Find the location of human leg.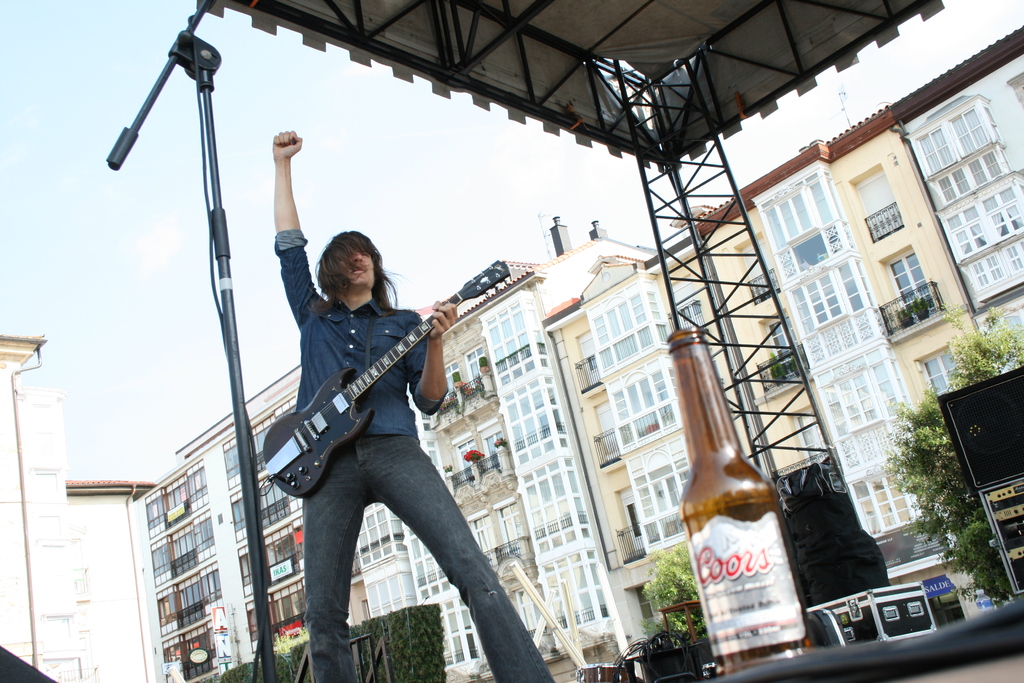
Location: l=359, t=424, r=552, b=682.
